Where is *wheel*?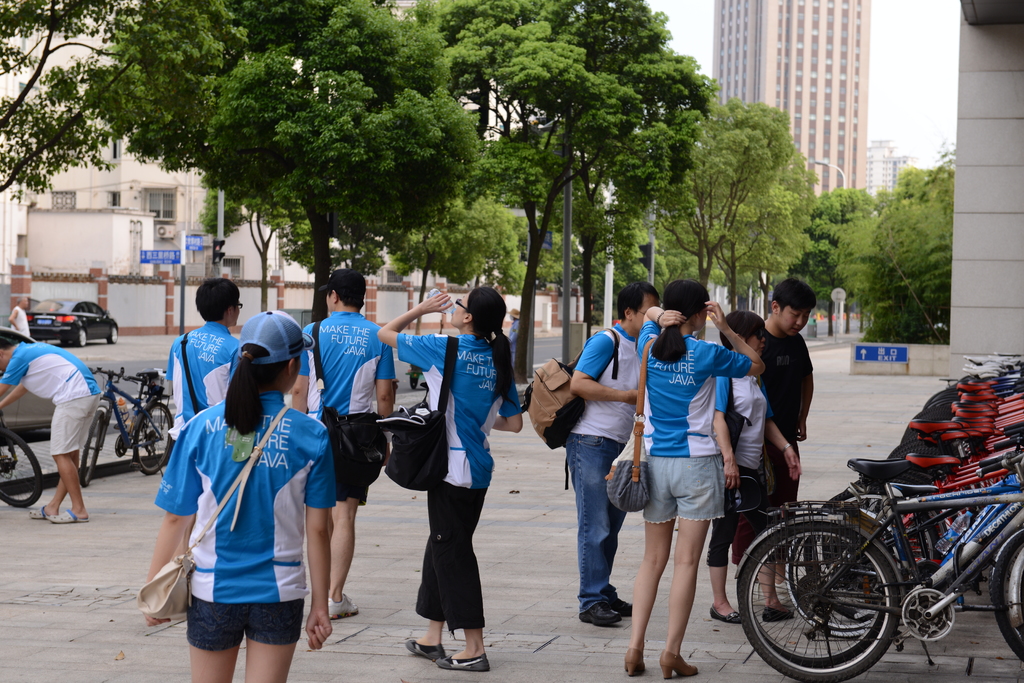
x1=137, y1=403, x2=172, y2=474.
